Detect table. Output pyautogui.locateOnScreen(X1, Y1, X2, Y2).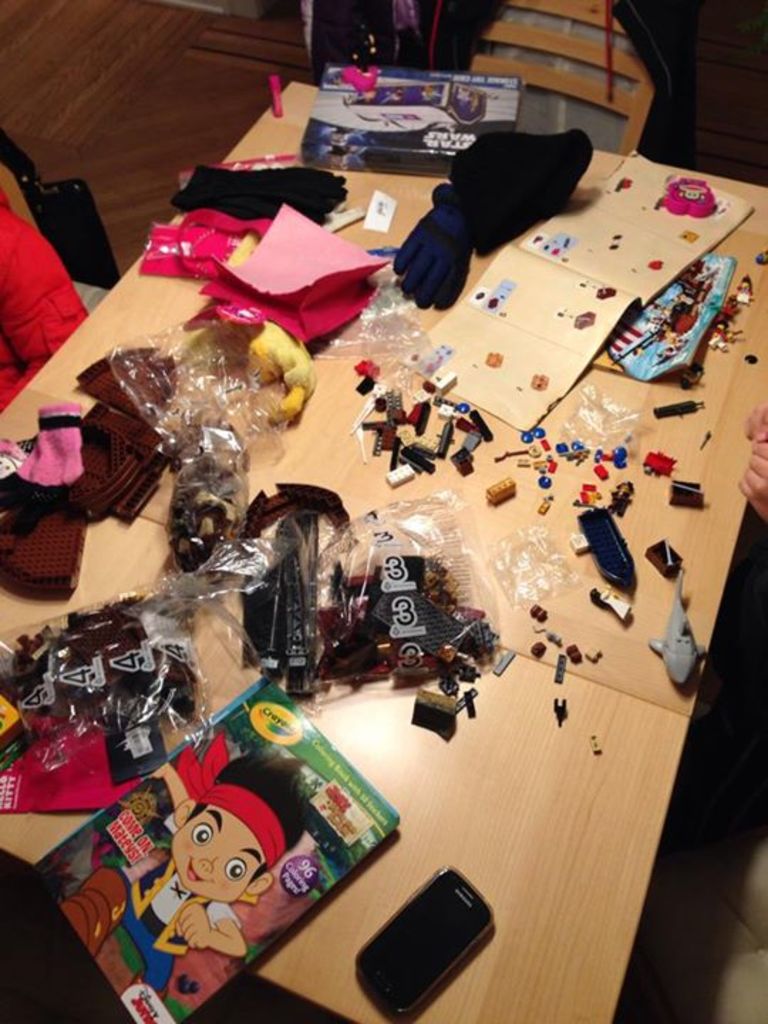
pyautogui.locateOnScreen(0, 158, 731, 1023).
